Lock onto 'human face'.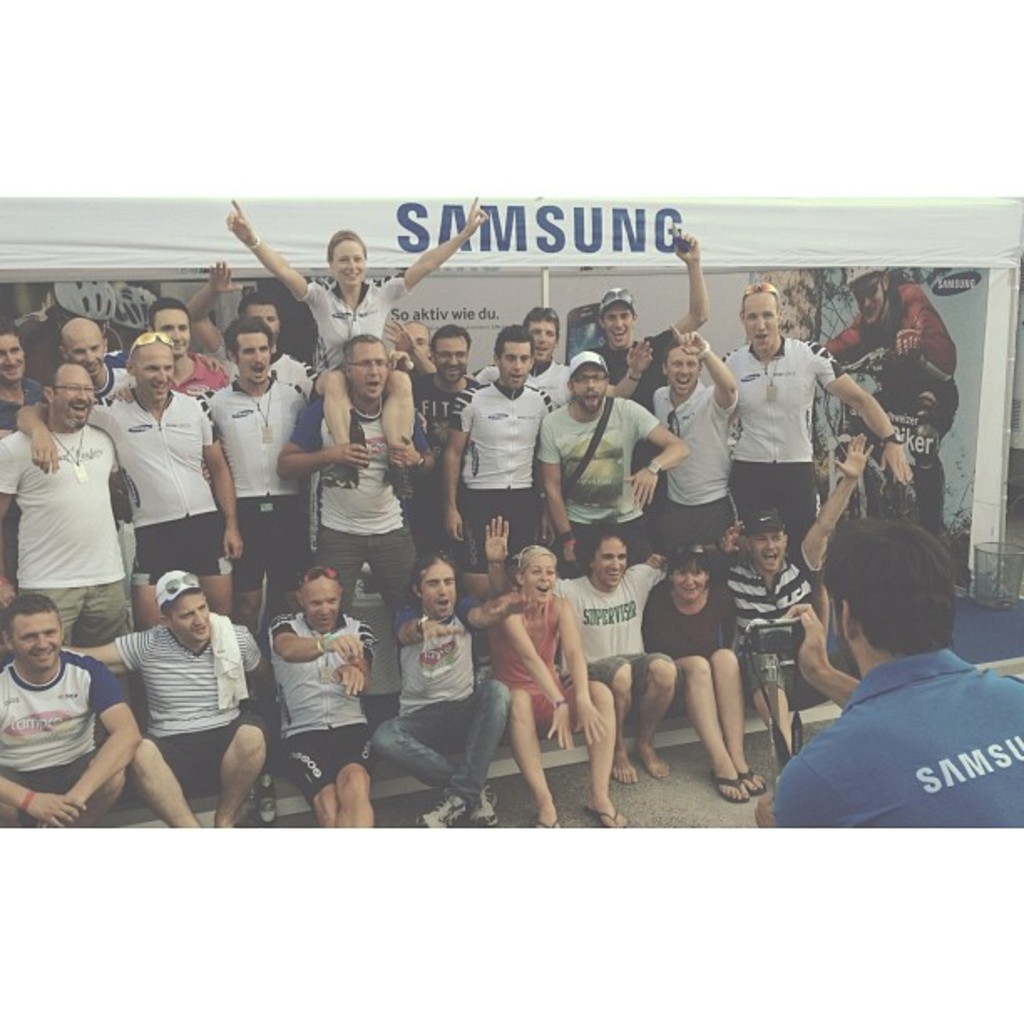
Locked: [13, 612, 67, 673].
